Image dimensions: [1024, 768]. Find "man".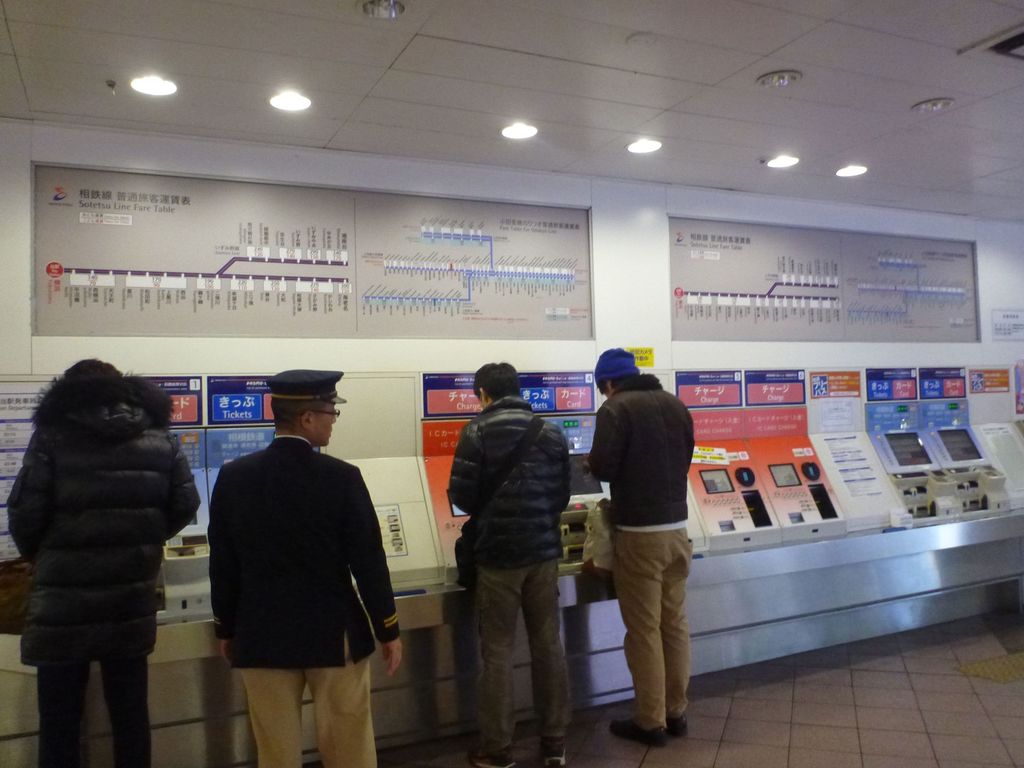
l=568, t=331, r=701, b=747.
